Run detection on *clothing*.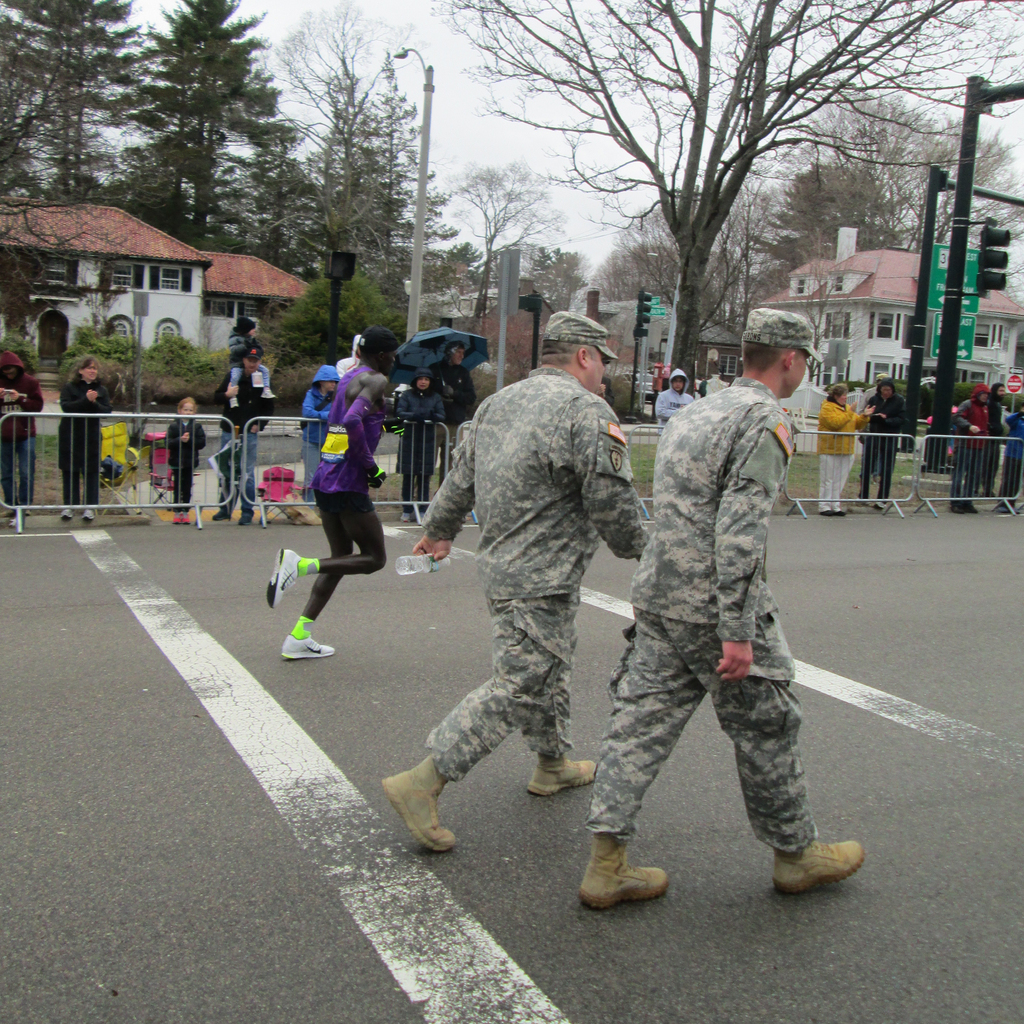
Result: (left=175, top=400, right=189, bottom=505).
